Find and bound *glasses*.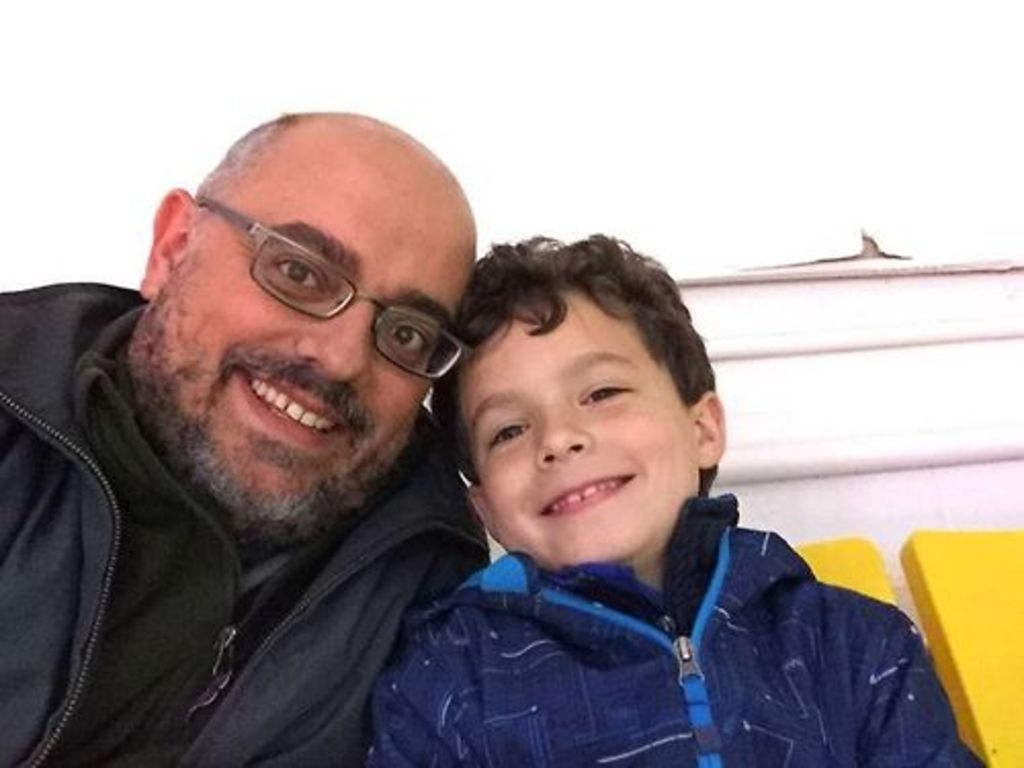
Bound: 182 217 442 365.
